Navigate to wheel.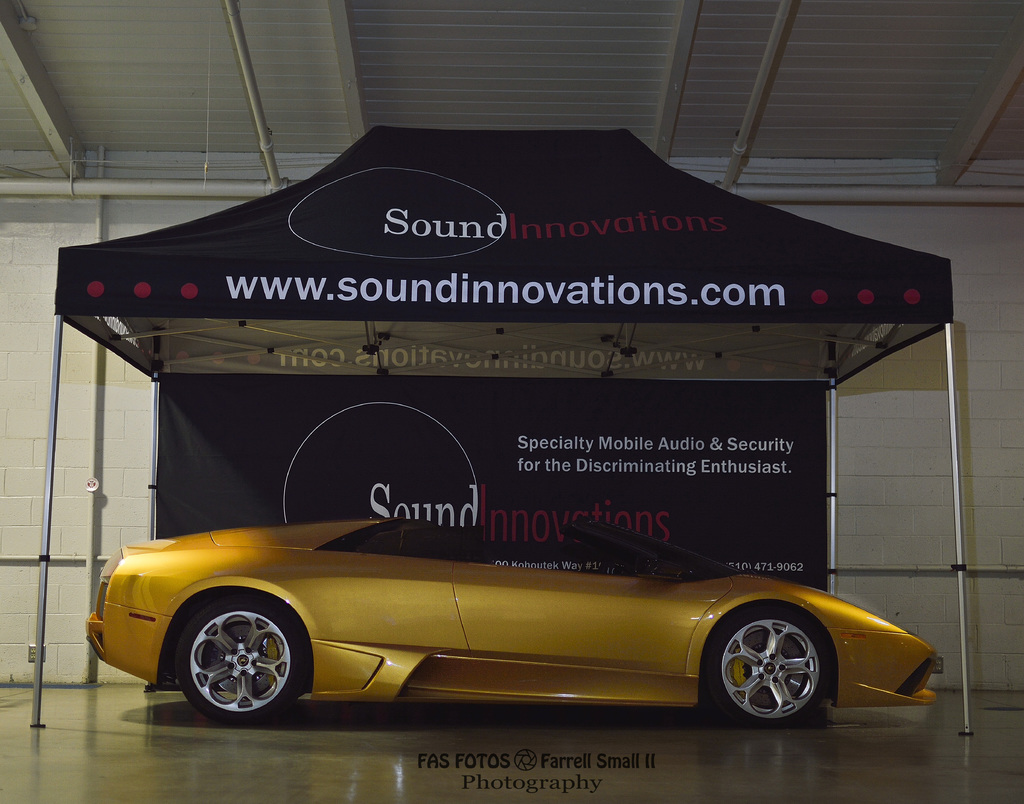
Navigation target: rect(712, 610, 830, 728).
